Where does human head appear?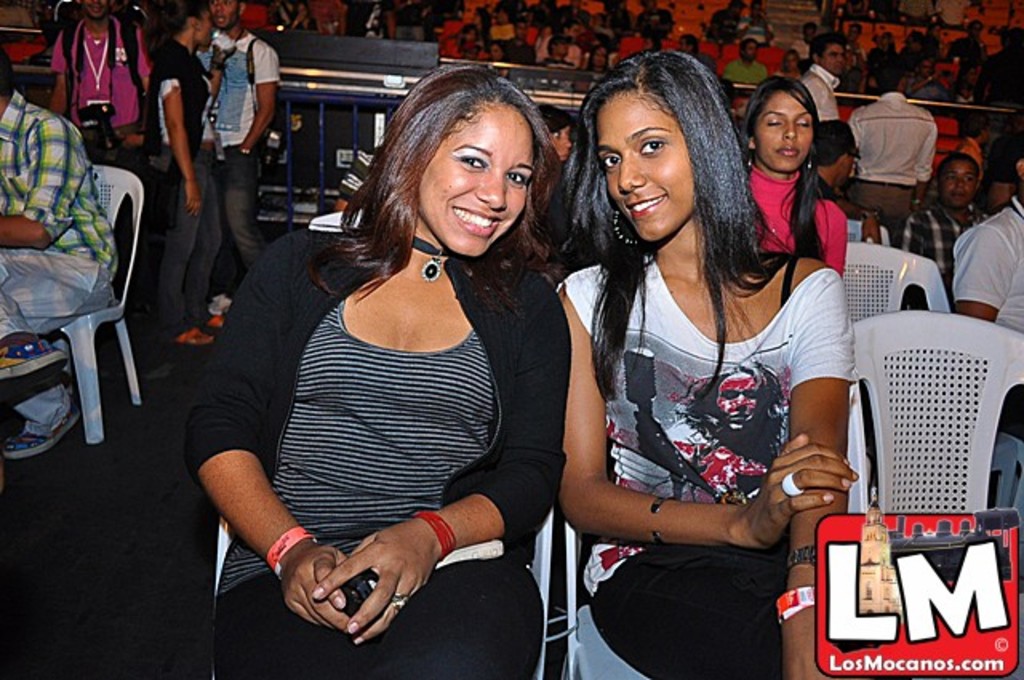
Appears at 0 56 16 109.
